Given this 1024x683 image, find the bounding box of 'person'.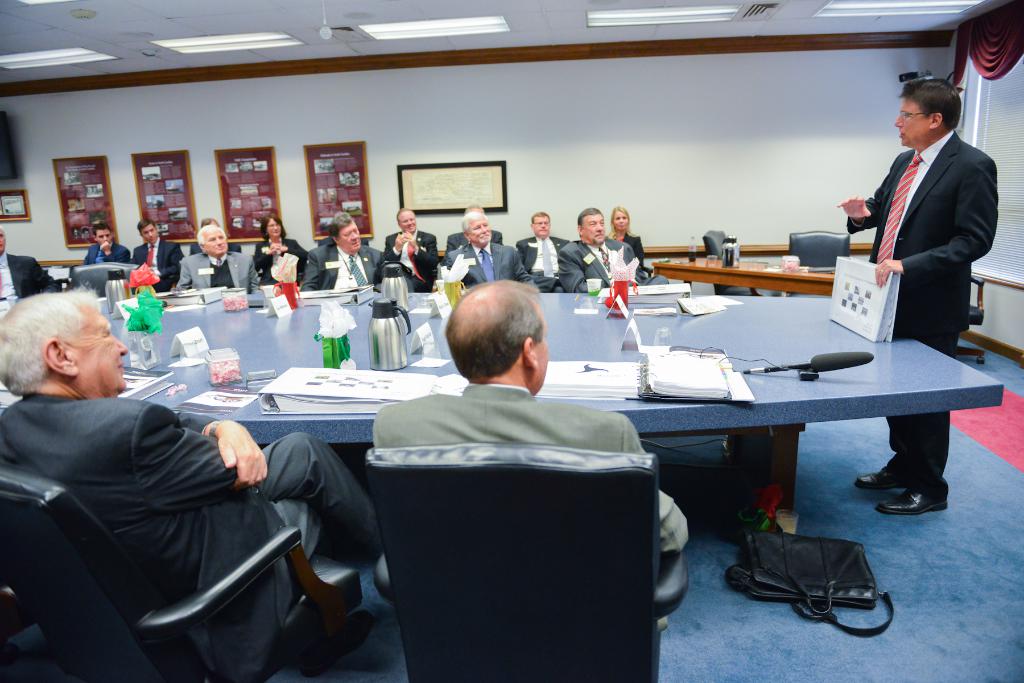
crop(841, 74, 998, 513).
